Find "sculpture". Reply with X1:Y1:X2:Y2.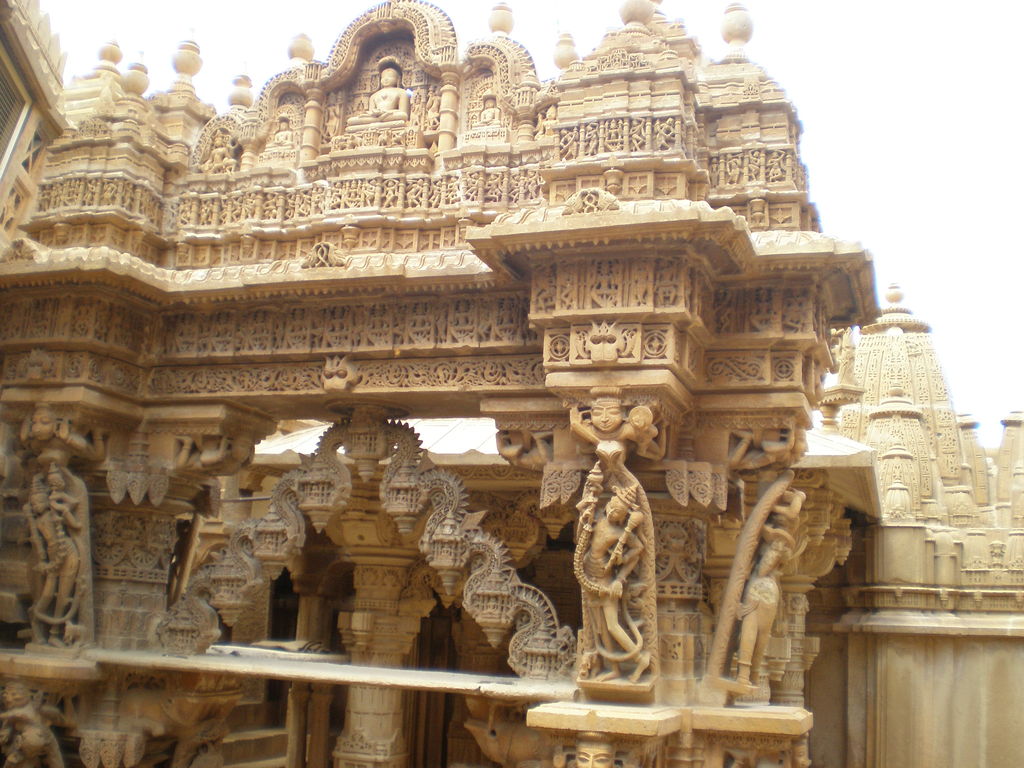
653:259:676:306.
